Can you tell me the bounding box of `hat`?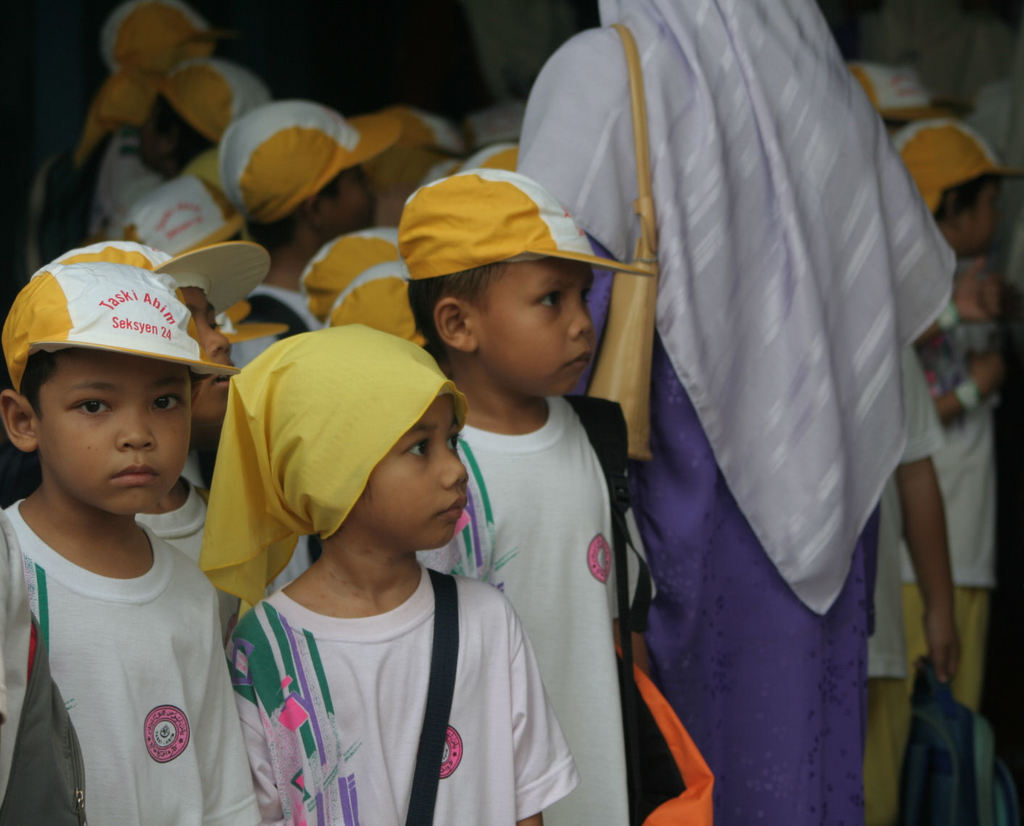
(163, 66, 276, 138).
